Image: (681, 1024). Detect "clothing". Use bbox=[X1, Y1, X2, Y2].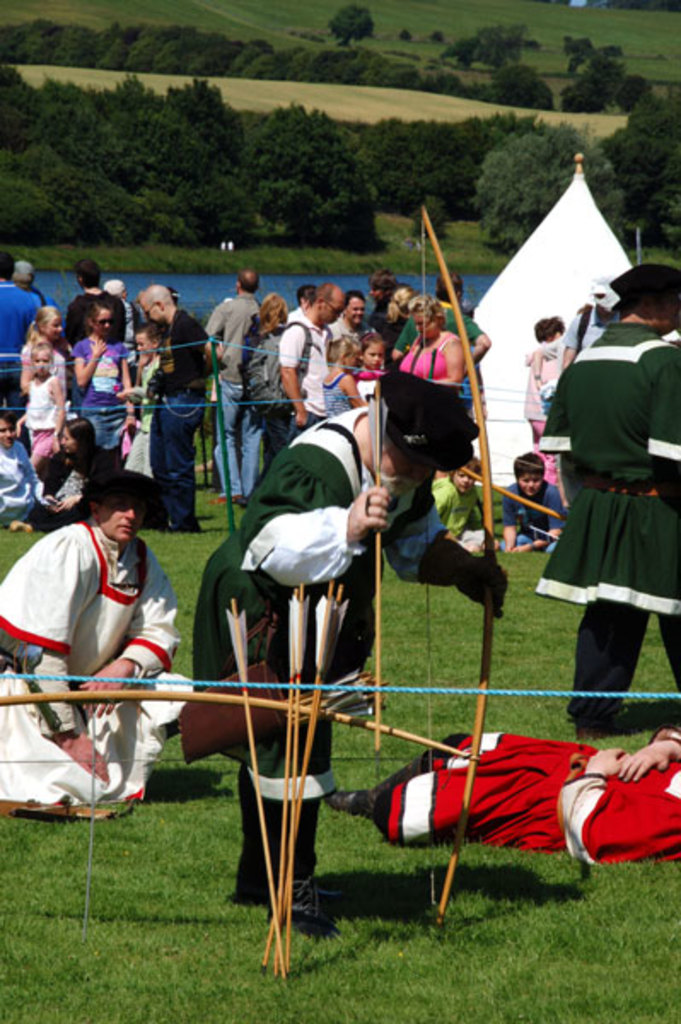
bbox=[0, 519, 210, 824].
